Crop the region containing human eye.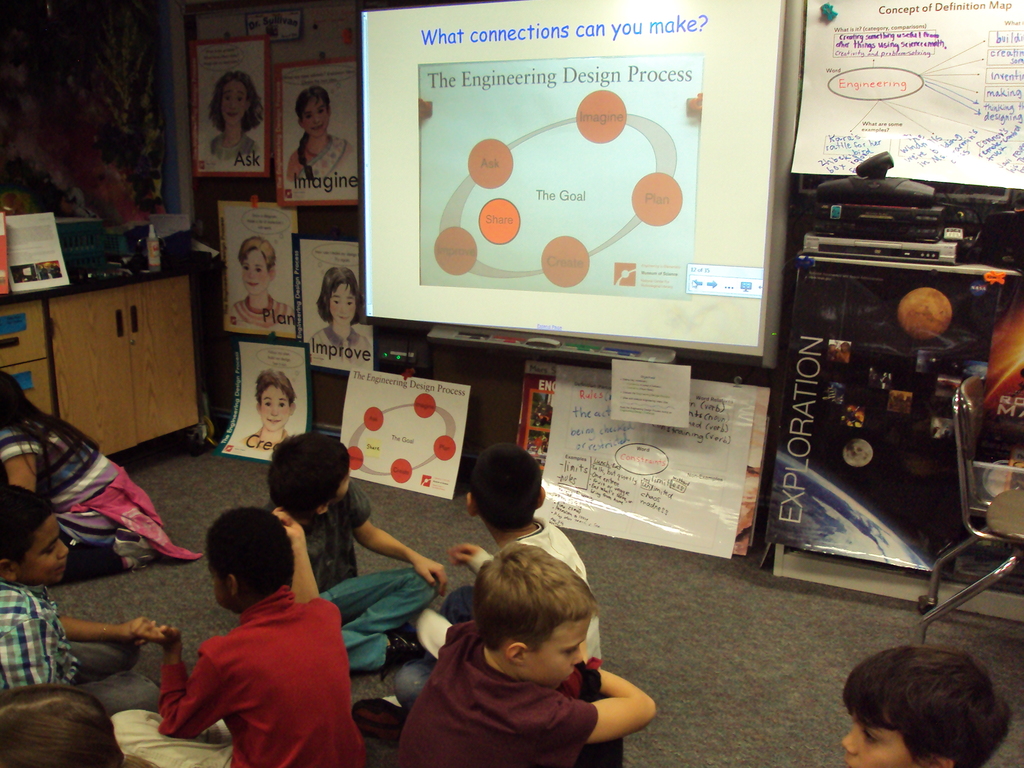
Crop region: locate(40, 545, 56, 557).
